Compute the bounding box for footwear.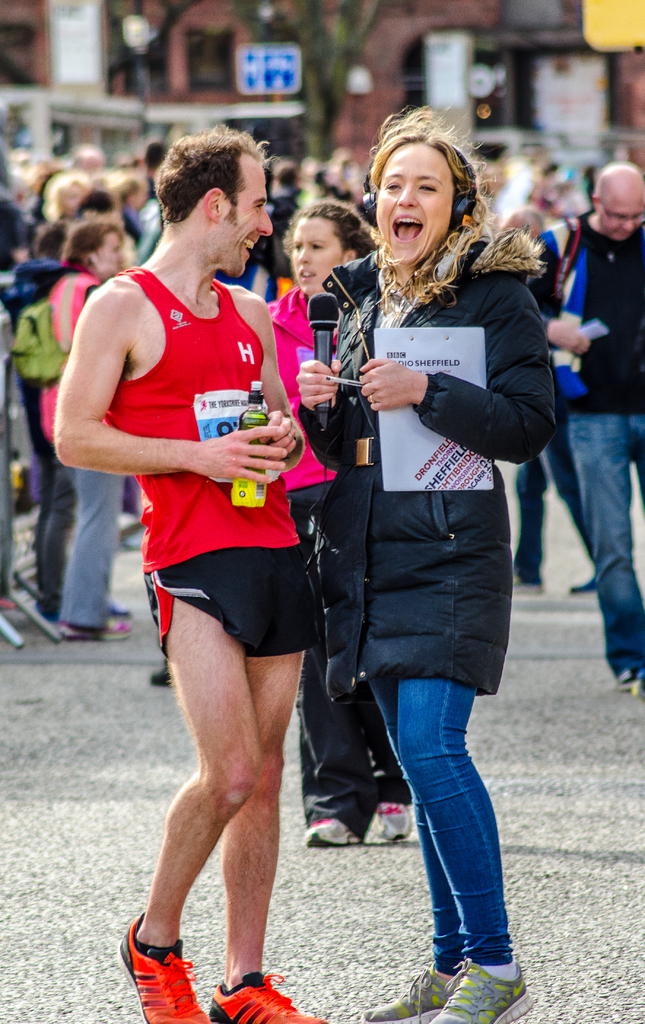
rect(114, 910, 210, 1023).
